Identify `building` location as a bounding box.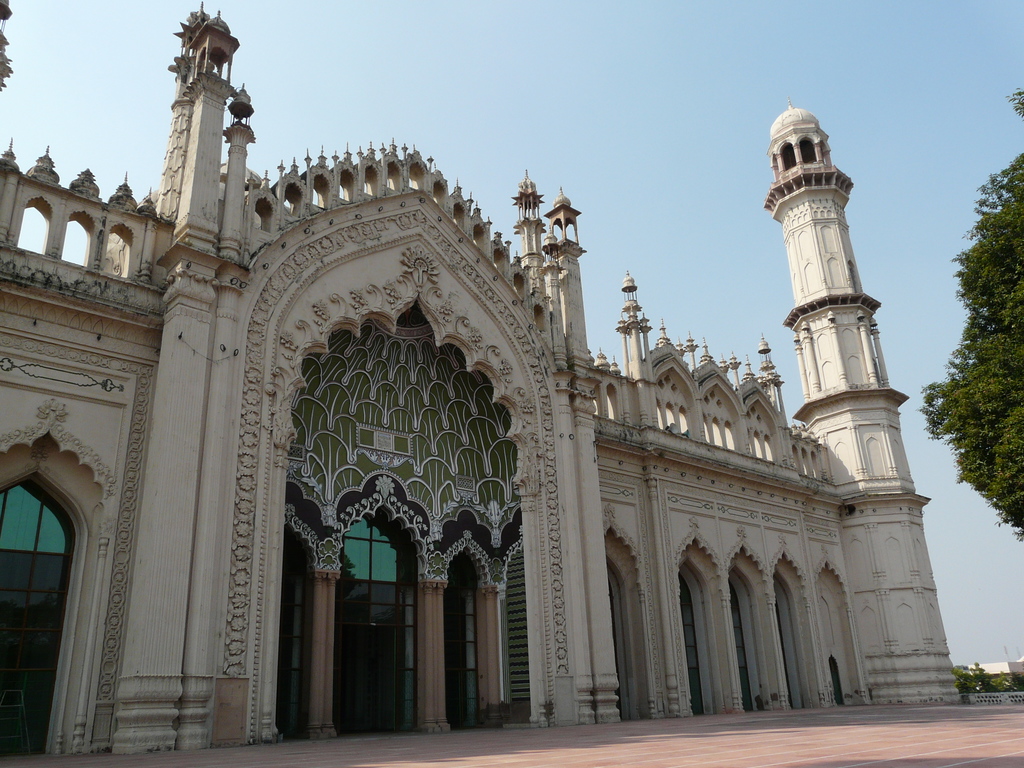
x1=0, y1=4, x2=969, y2=767.
